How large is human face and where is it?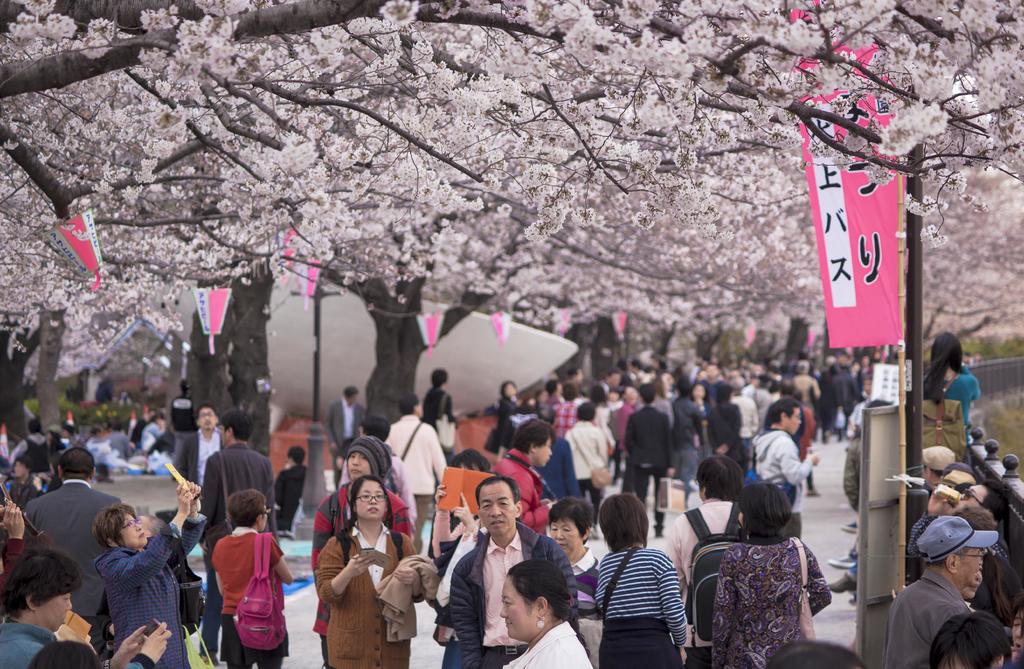
Bounding box: (left=199, top=410, right=212, bottom=431).
